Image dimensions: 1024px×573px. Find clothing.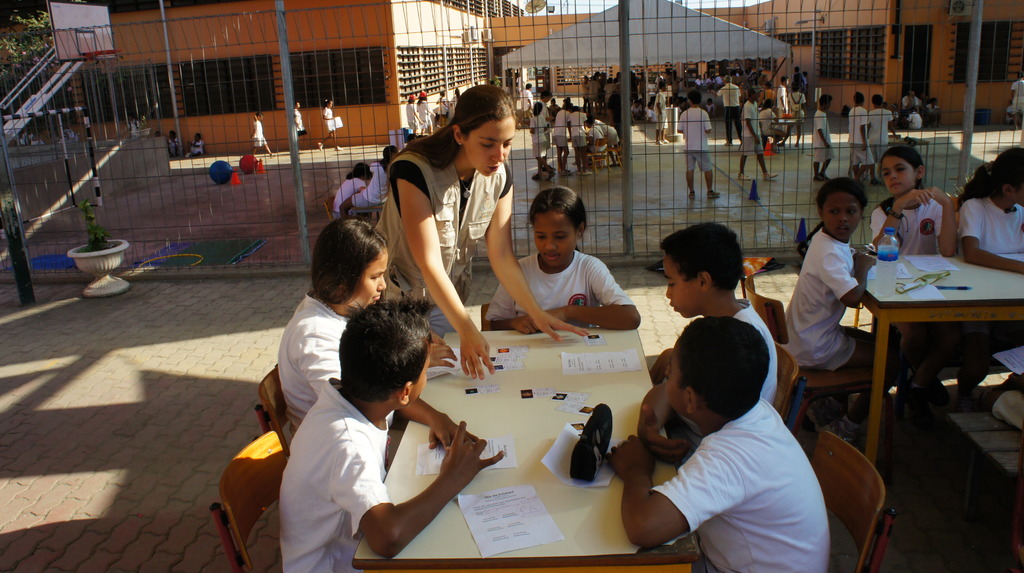
bbox(274, 291, 372, 444).
